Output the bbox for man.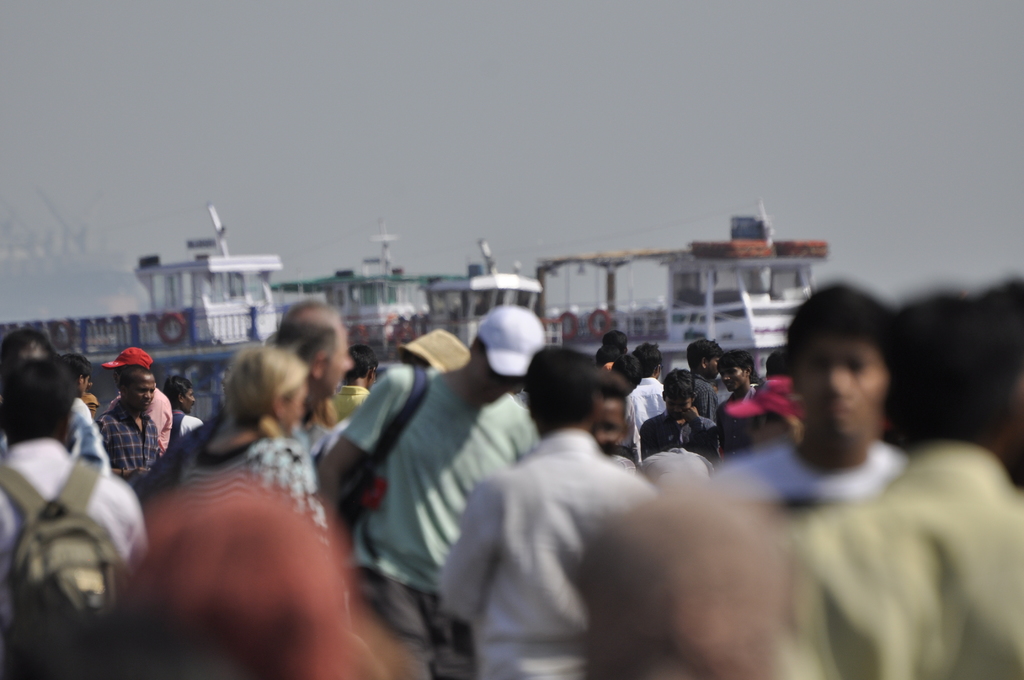
BBox(315, 303, 545, 679).
